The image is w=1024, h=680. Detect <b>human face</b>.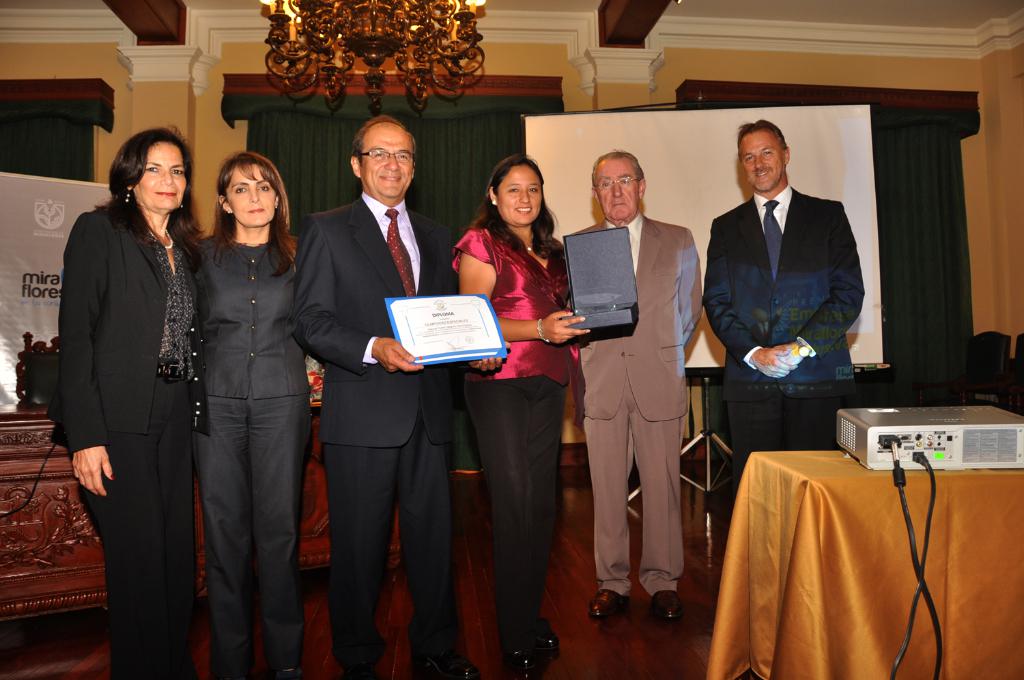
Detection: left=230, top=164, right=274, bottom=232.
